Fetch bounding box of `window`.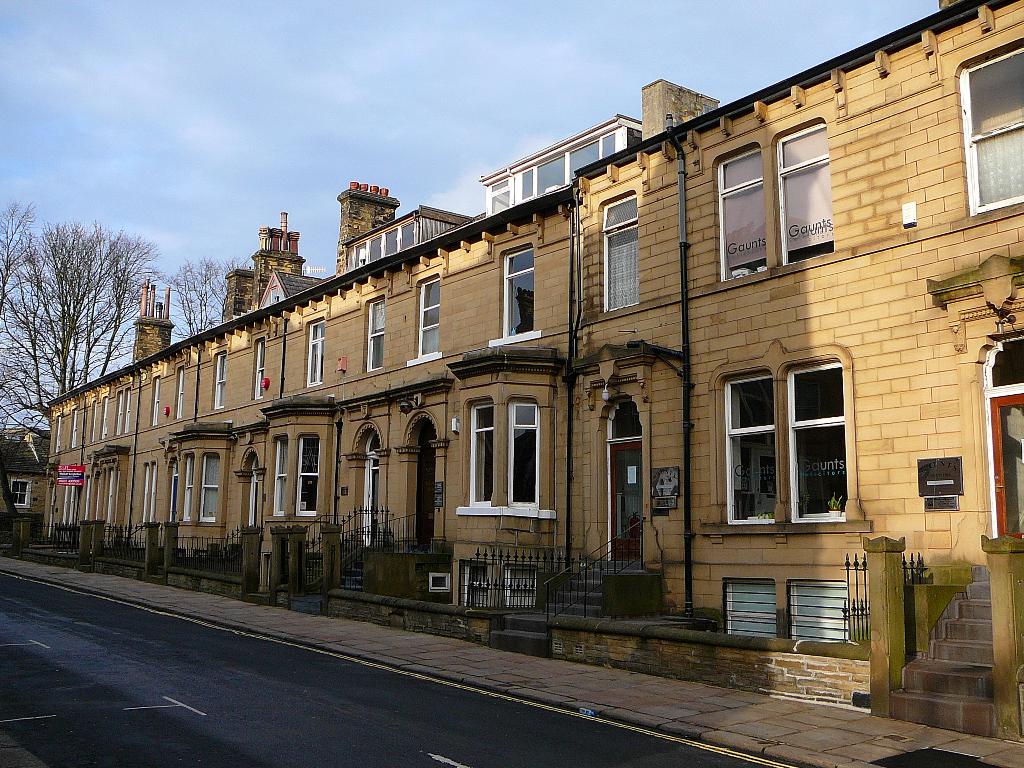
Bbox: locate(170, 362, 184, 418).
